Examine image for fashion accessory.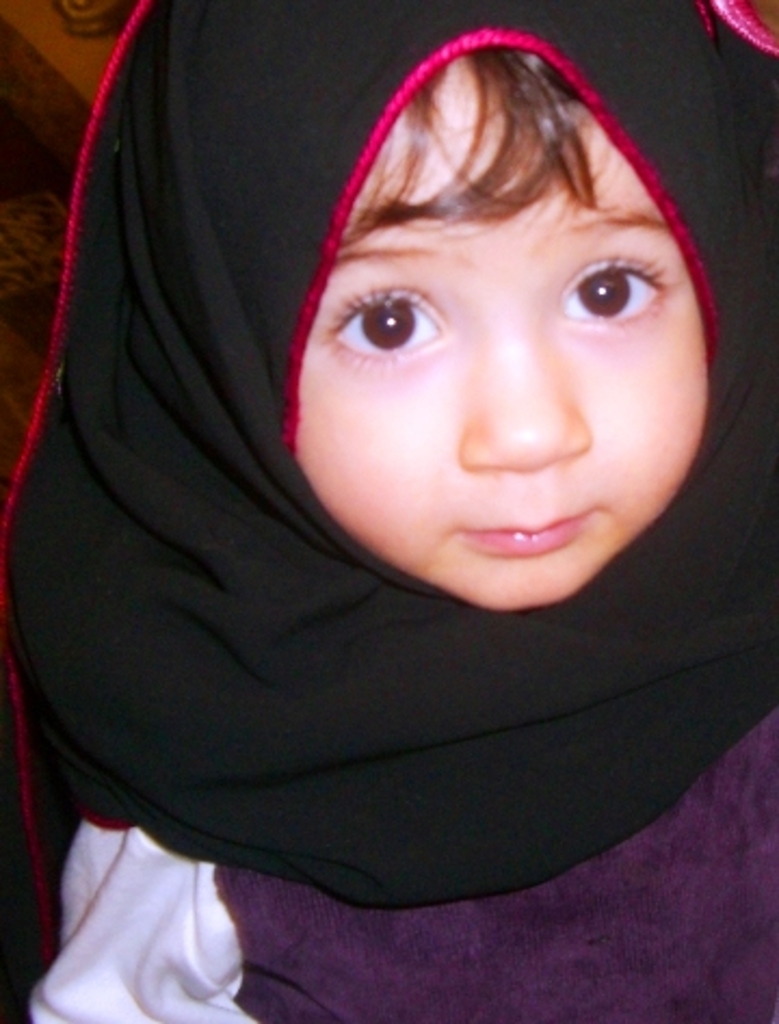
Examination result: 0/0/777/914.
